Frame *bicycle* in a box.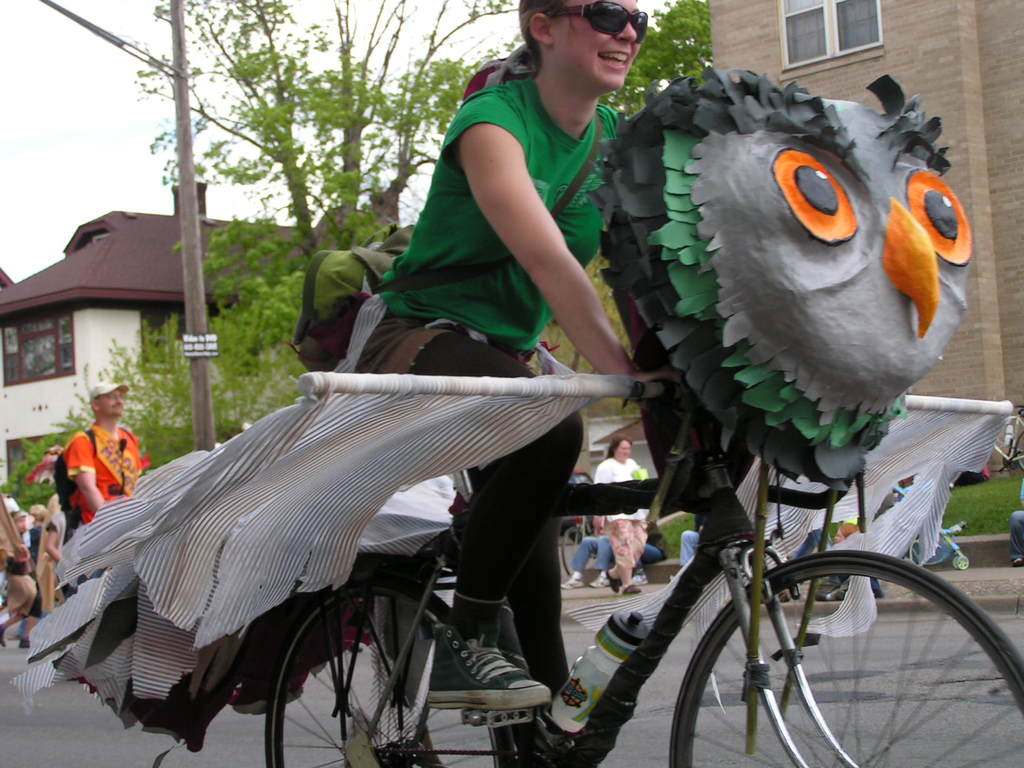
pyautogui.locateOnScreen(261, 378, 1023, 767).
